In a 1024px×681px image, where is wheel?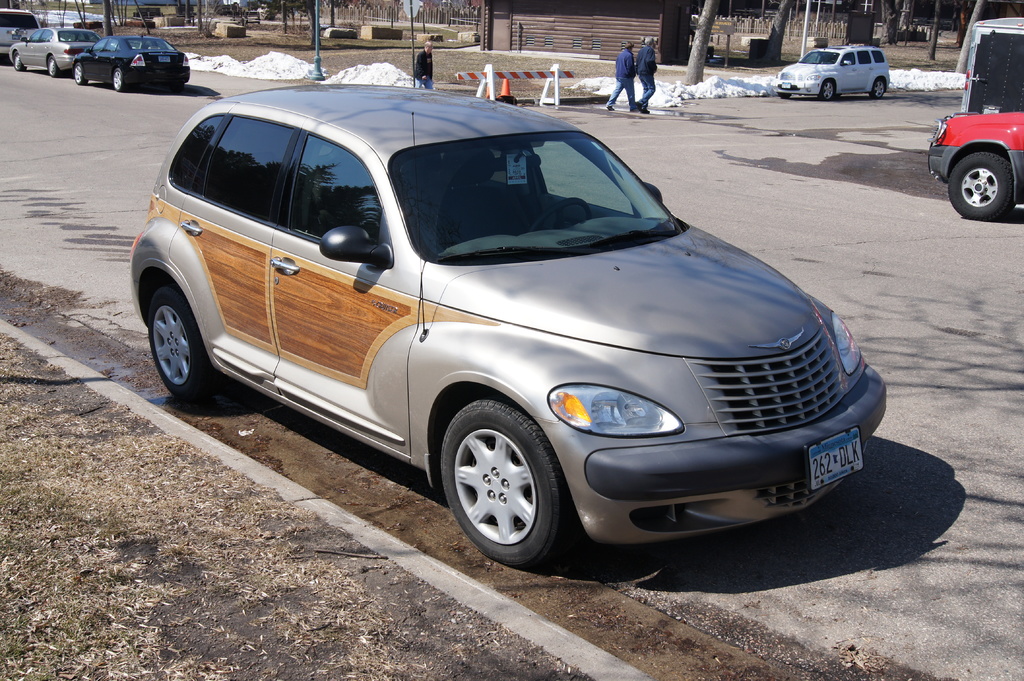
[x1=46, y1=52, x2=58, y2=81].
